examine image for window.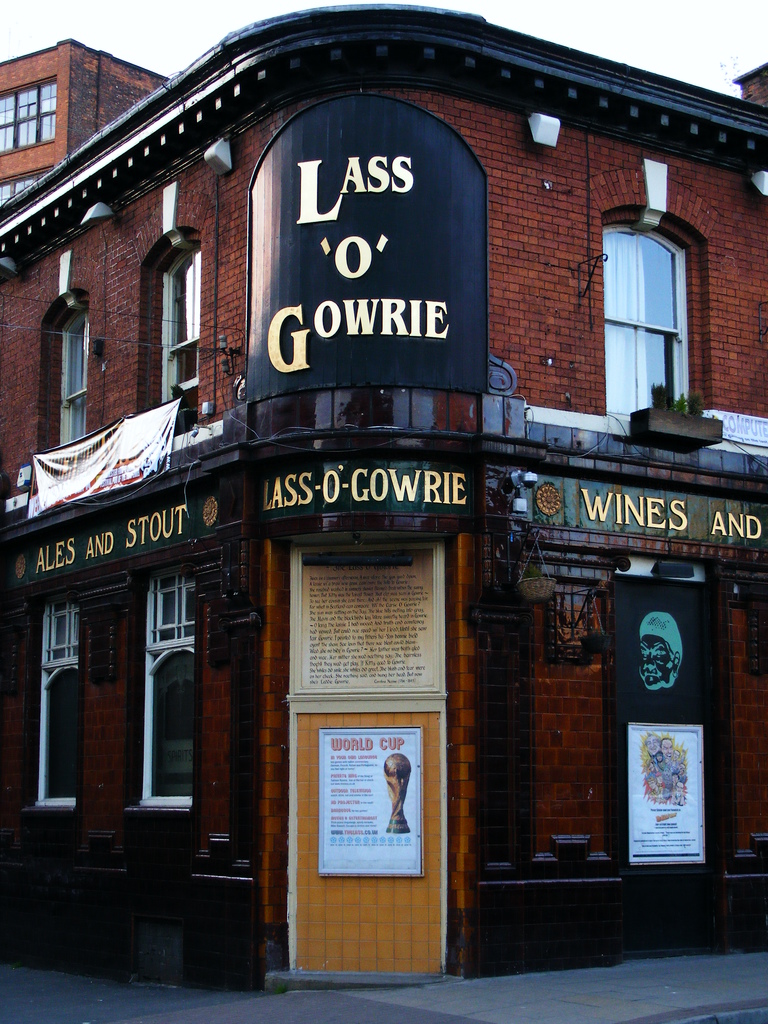
Examination result: bbox=(594, 221, 702, 410).
